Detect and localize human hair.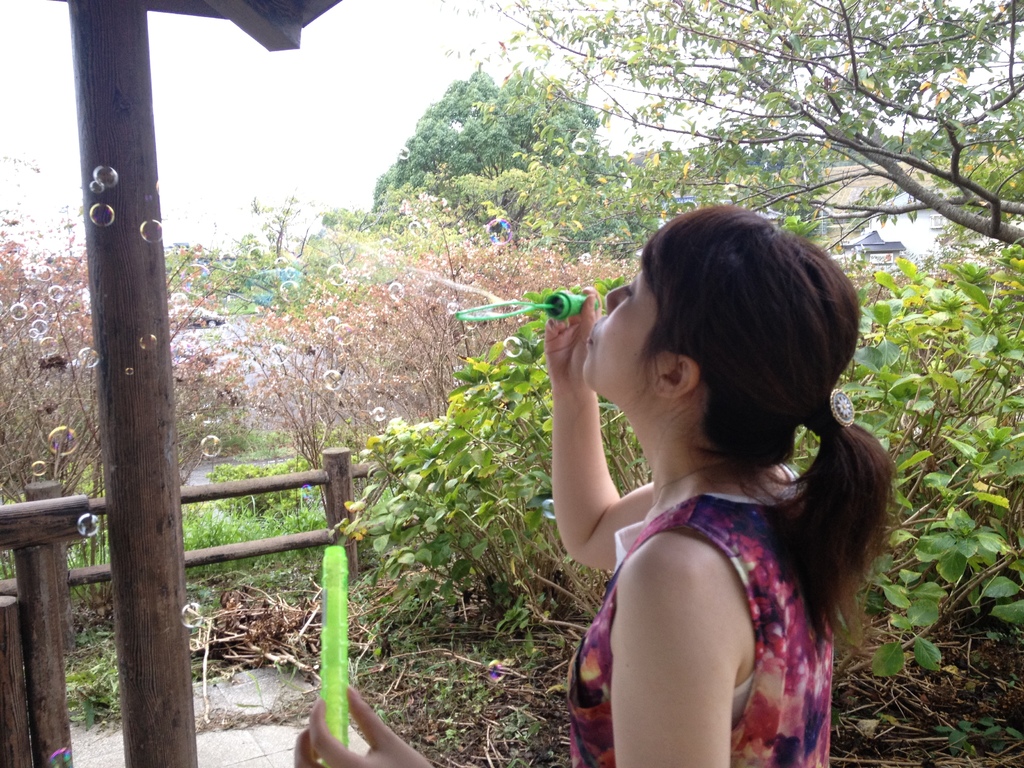
Localized at Rect(611, 255, 870, 575).
